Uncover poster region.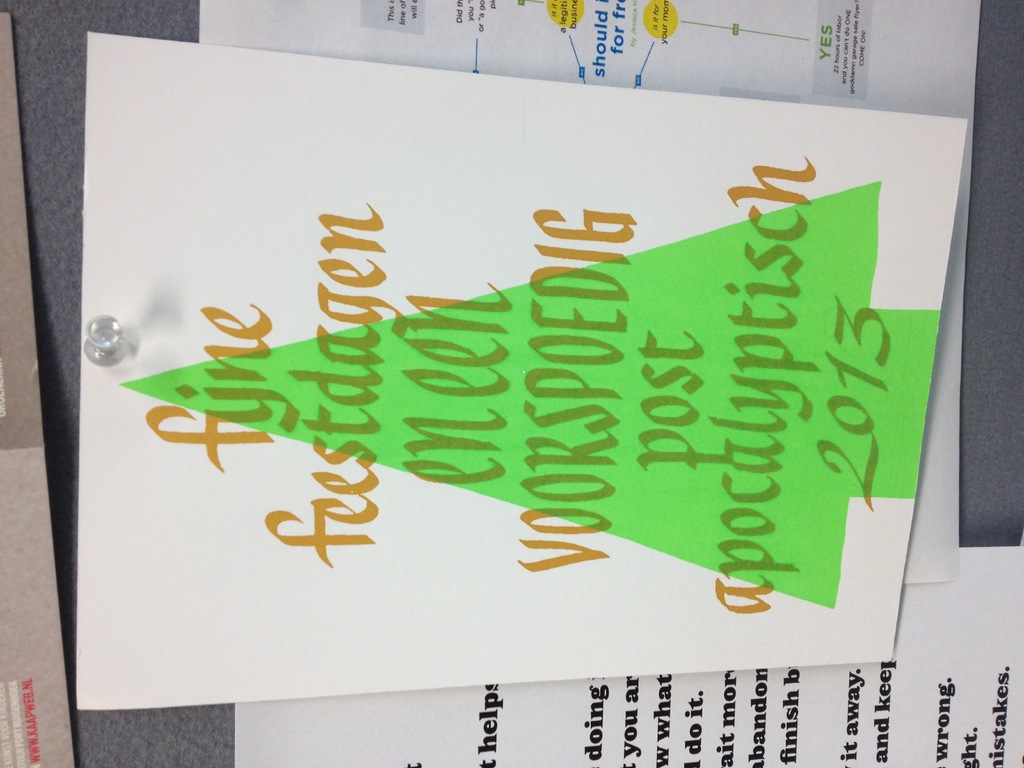
Uncovered: BBox(230, 541, 1023, 767).
